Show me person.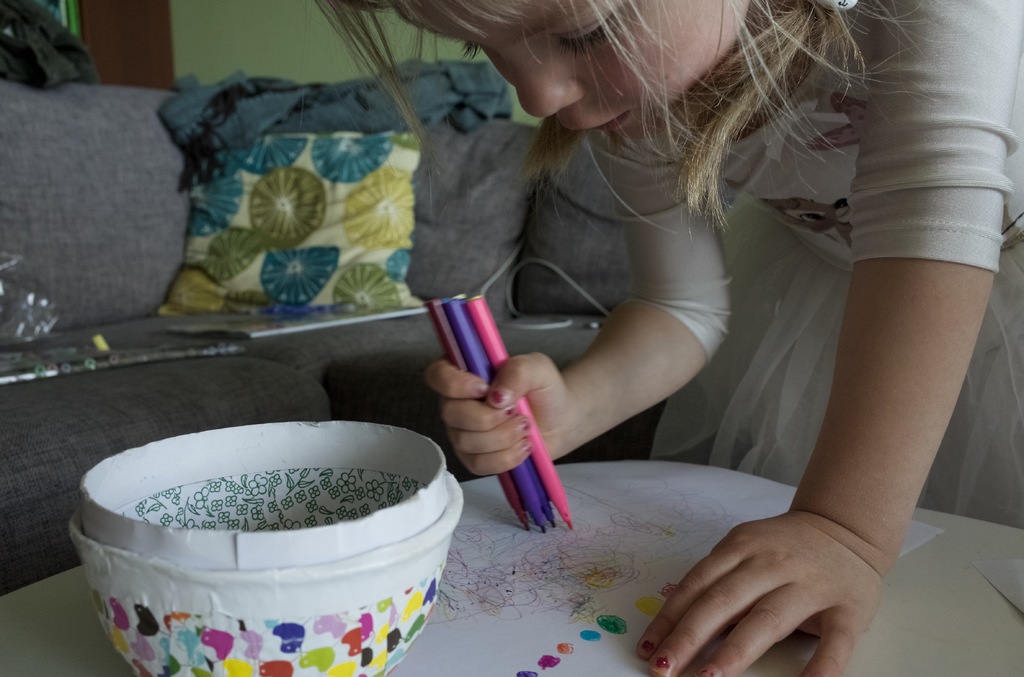
person is here: bbox=[303, 0, 1023, 676].
